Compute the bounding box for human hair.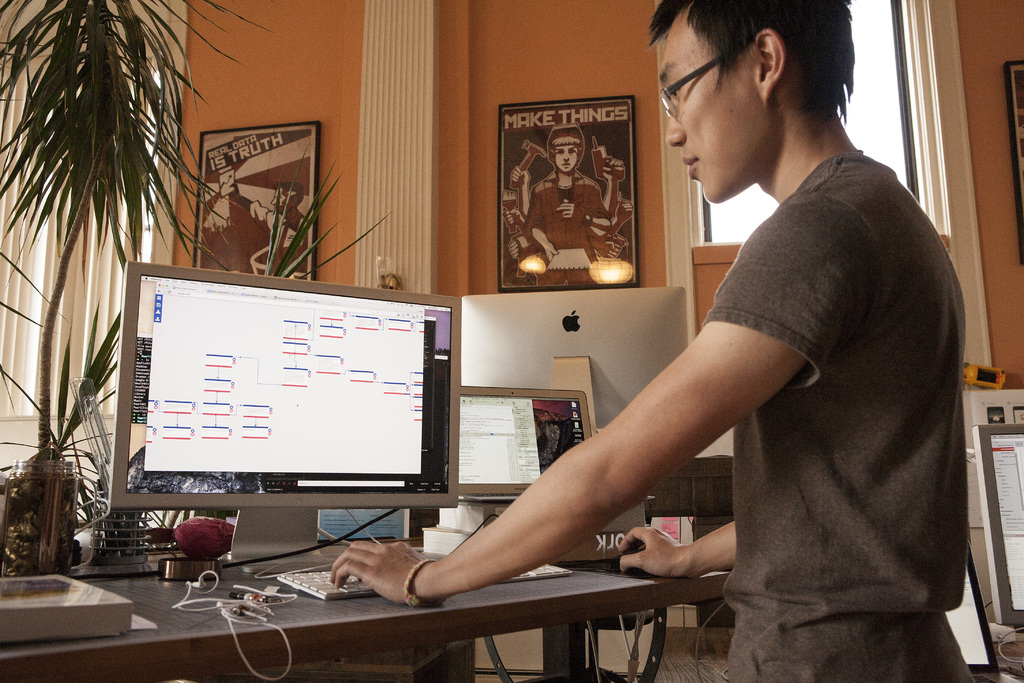
x1=652 y1=12 x2=860 y2=122.
